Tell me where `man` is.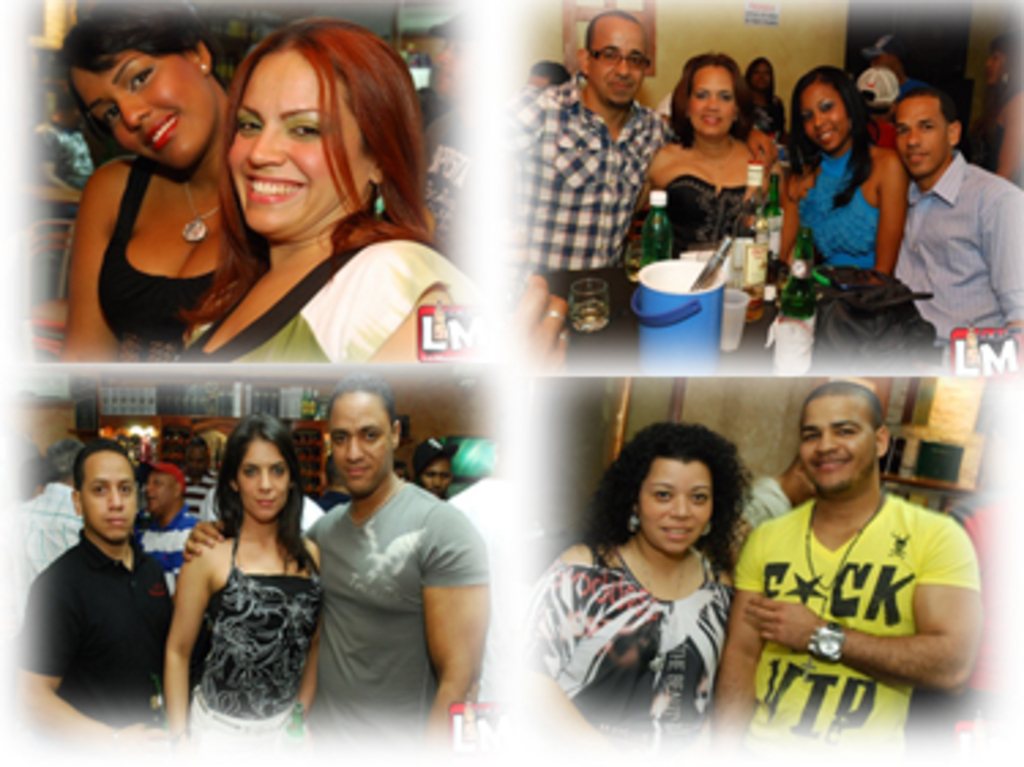
`man` is at select_region(418, 8, 486, 278).
